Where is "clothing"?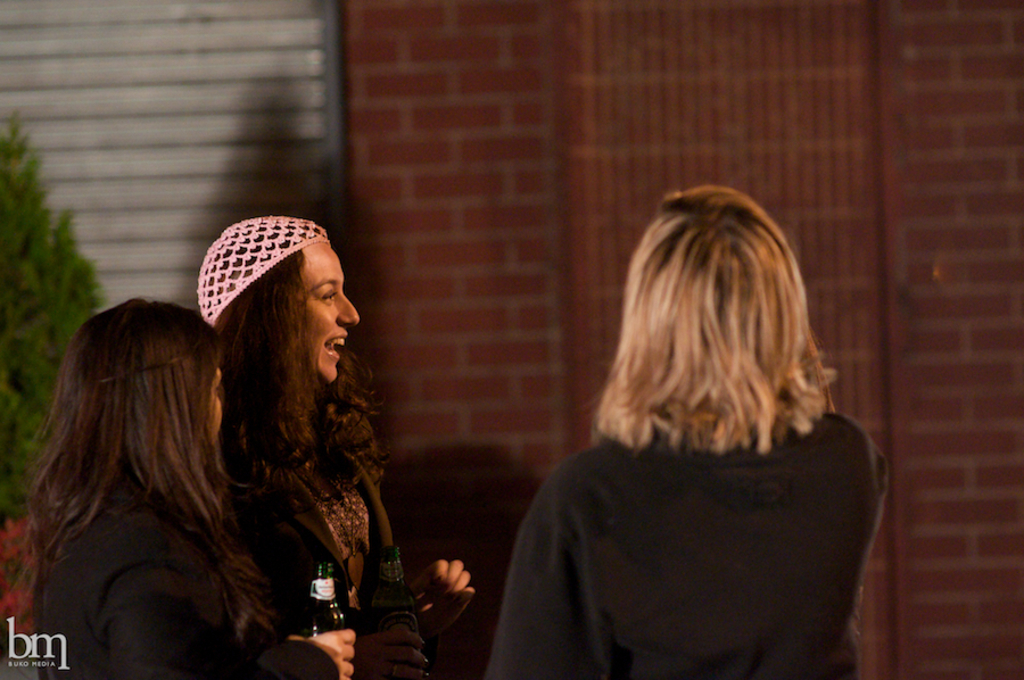
x1=485 y1=407 x2=890 y2=679.
